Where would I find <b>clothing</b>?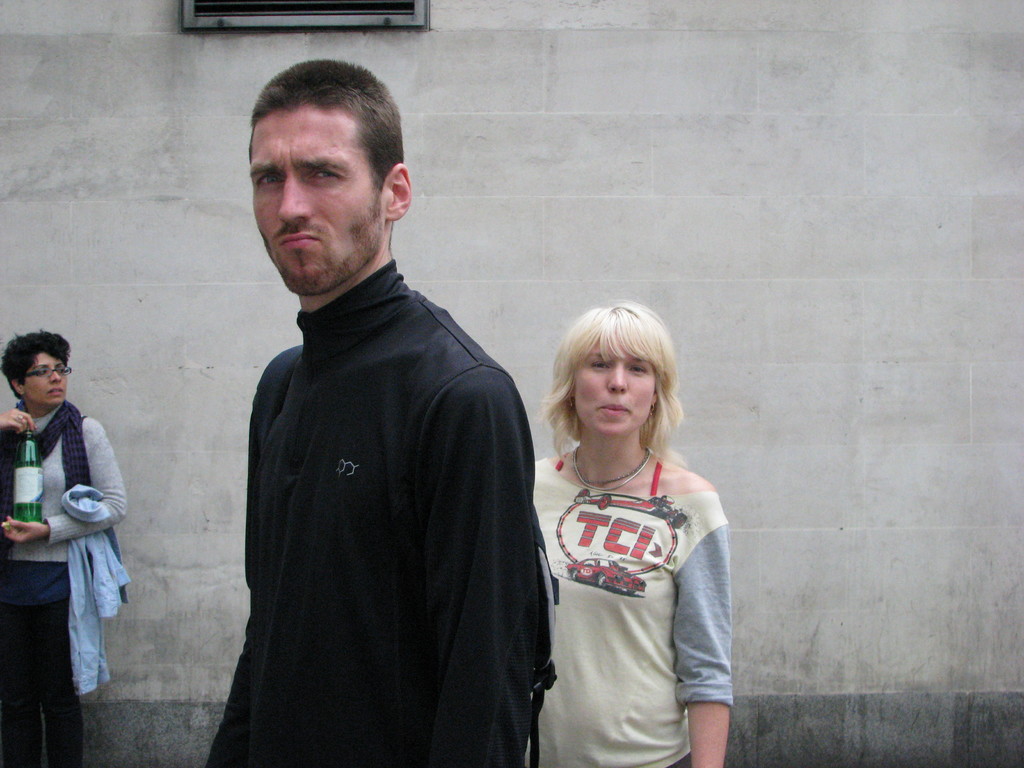
At BBox(526, 452, 732, 766).
